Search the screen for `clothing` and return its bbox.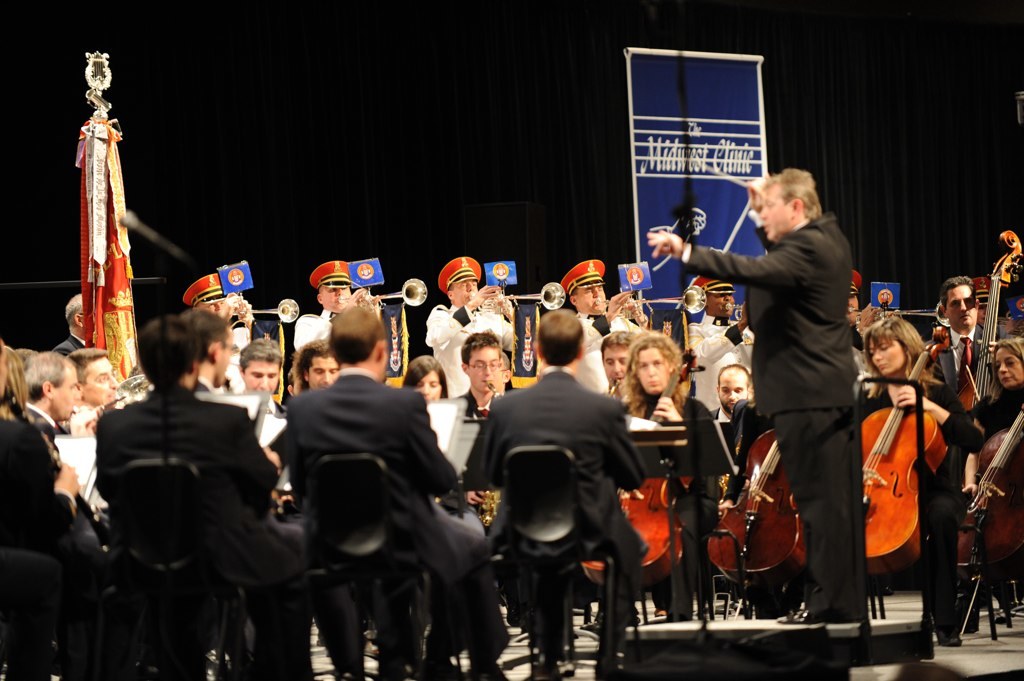
Found: <bbox>257, 527, 301, 573</bbox>.
